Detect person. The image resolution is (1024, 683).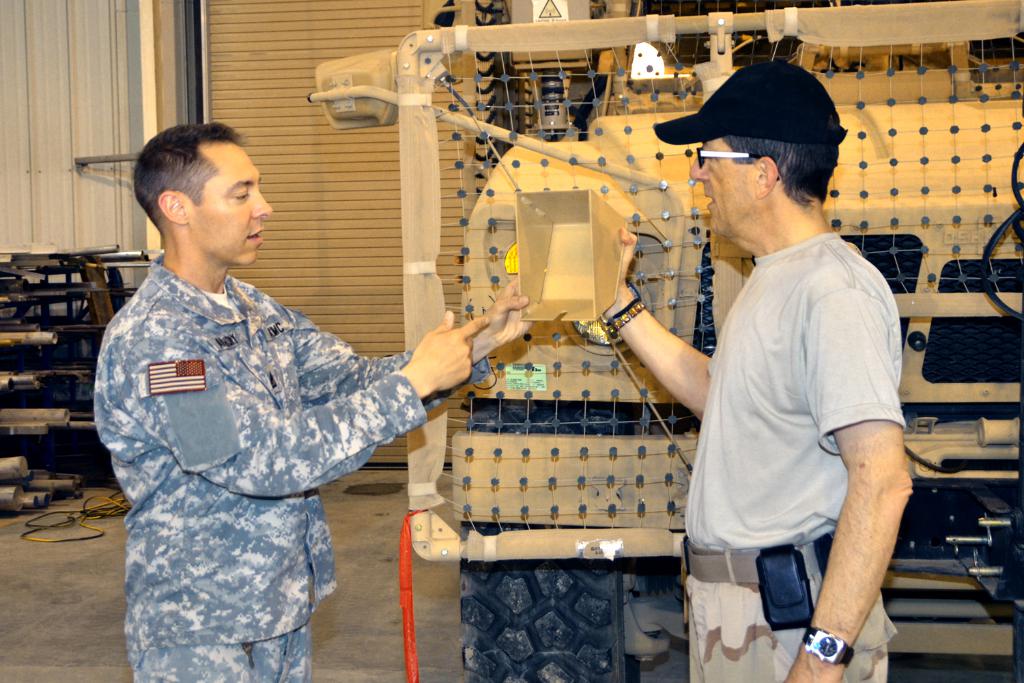
94:122:535:682.
